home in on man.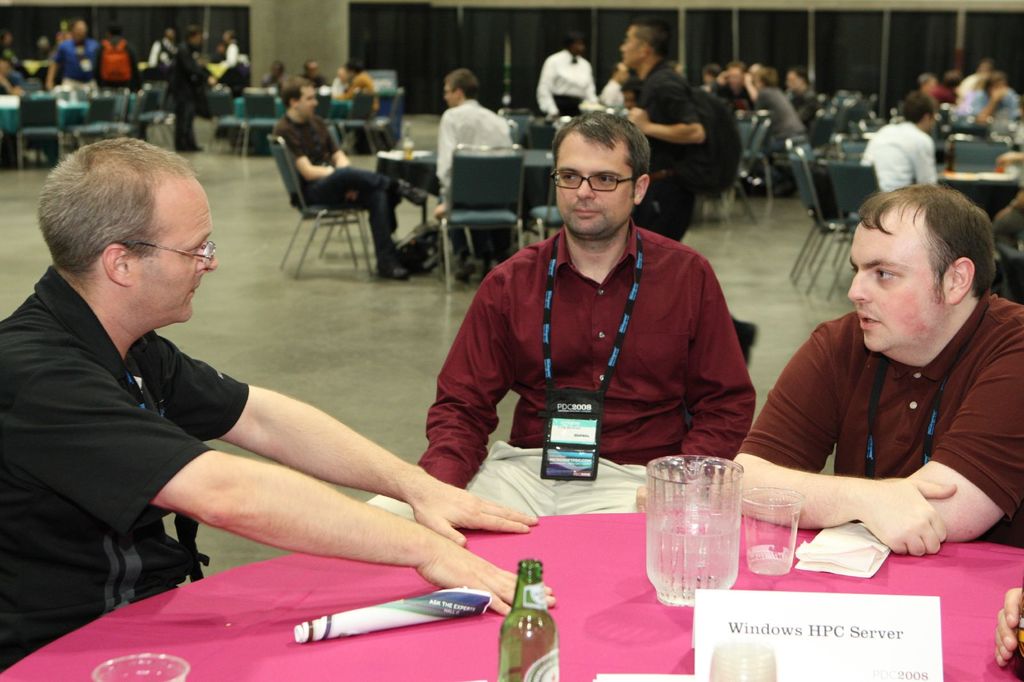
Homed in at rect(434, 67, 509, 273).
